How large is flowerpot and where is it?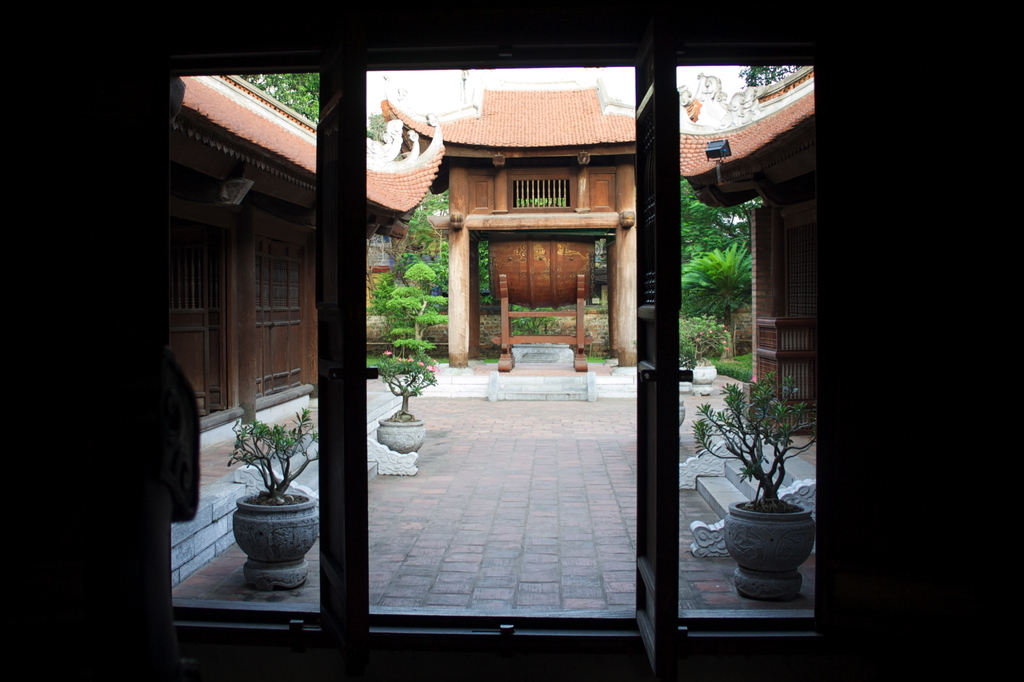
Bounding box: (374, 417, 424, 454).
